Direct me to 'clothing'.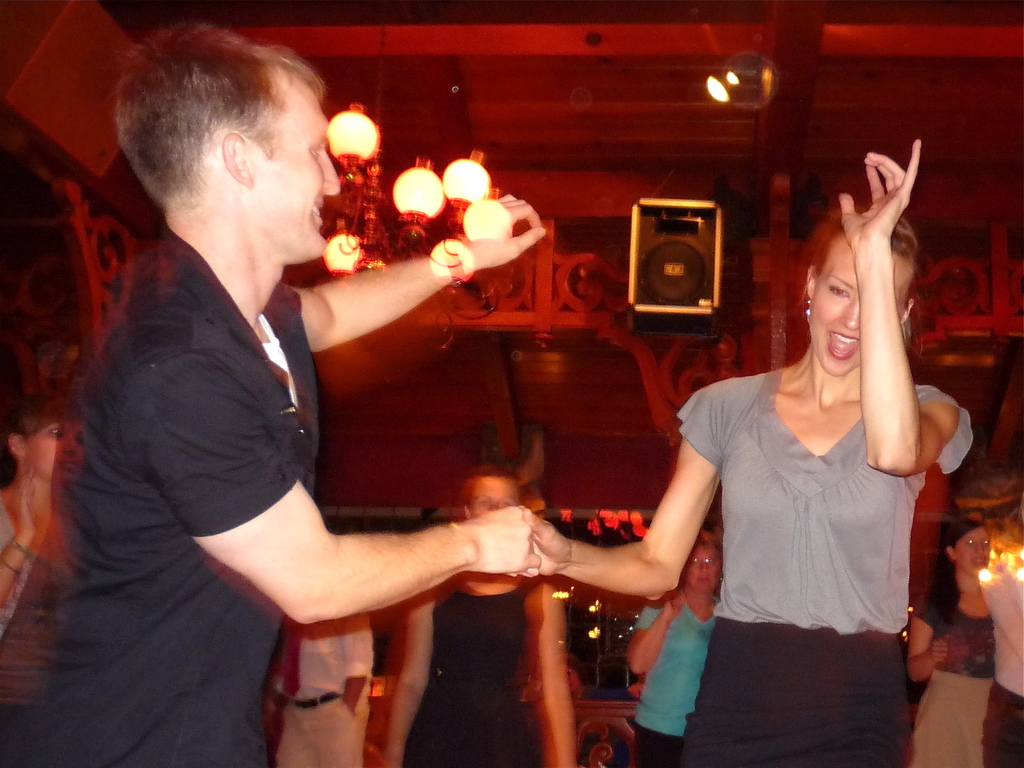
Direction: select_region(22, 217, 324, 767).
